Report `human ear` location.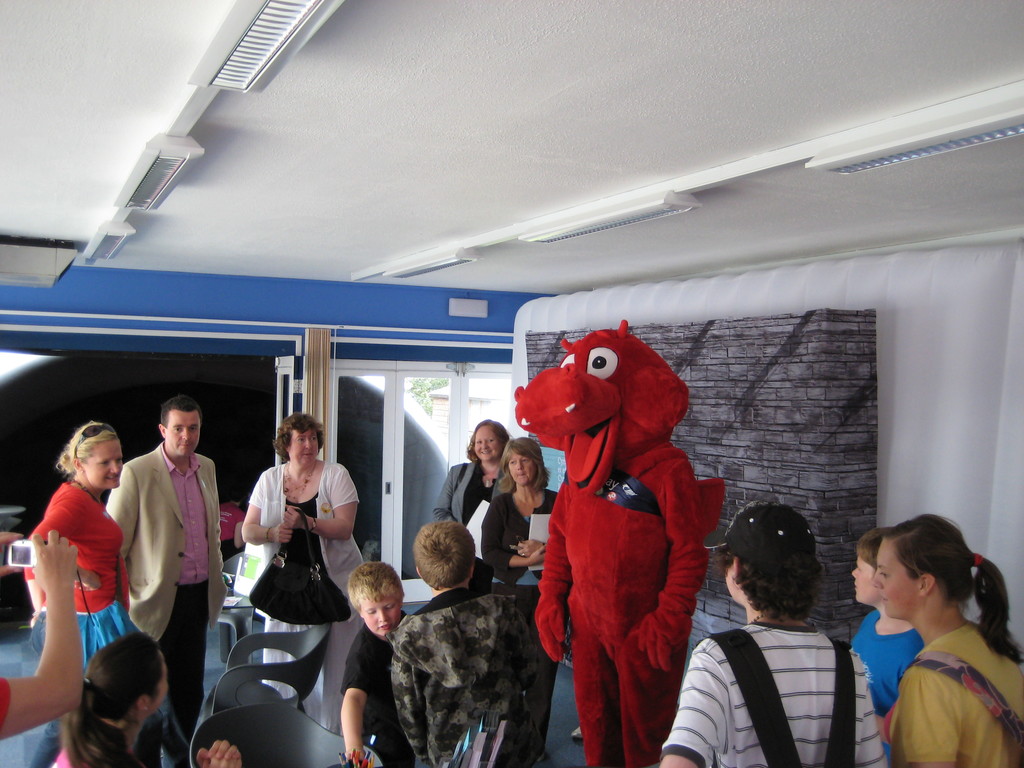
Report: l=135, t=701, r=150, b=713.
